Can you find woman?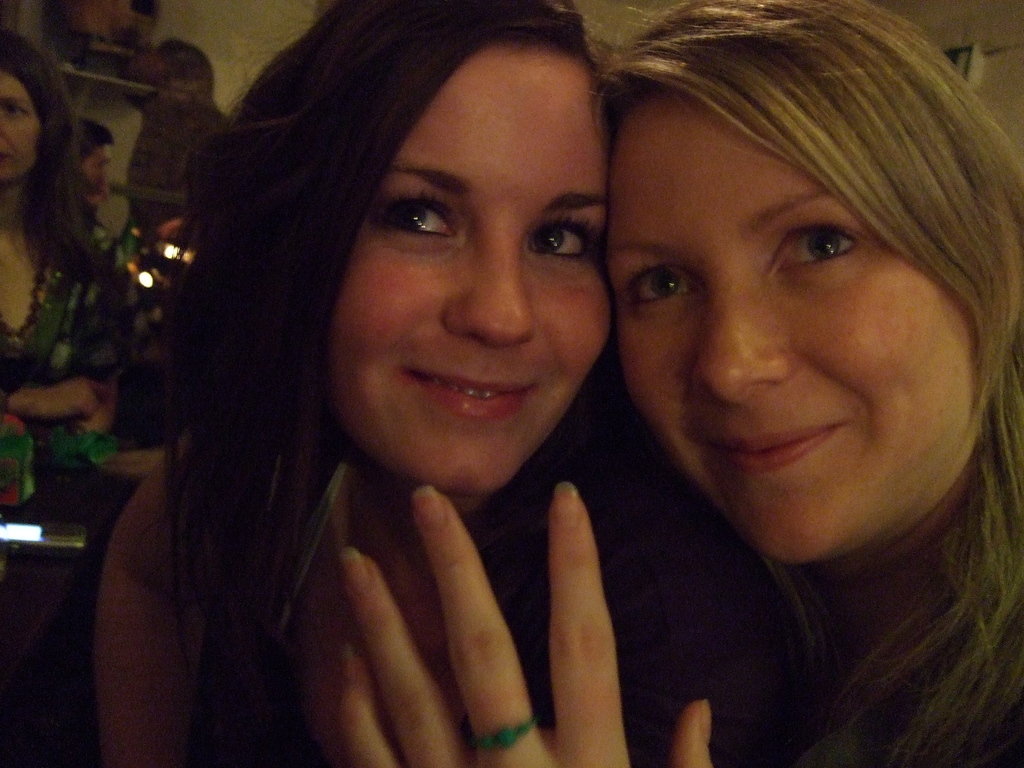
Yes, bounding box: 0, 26, 117, 511.
